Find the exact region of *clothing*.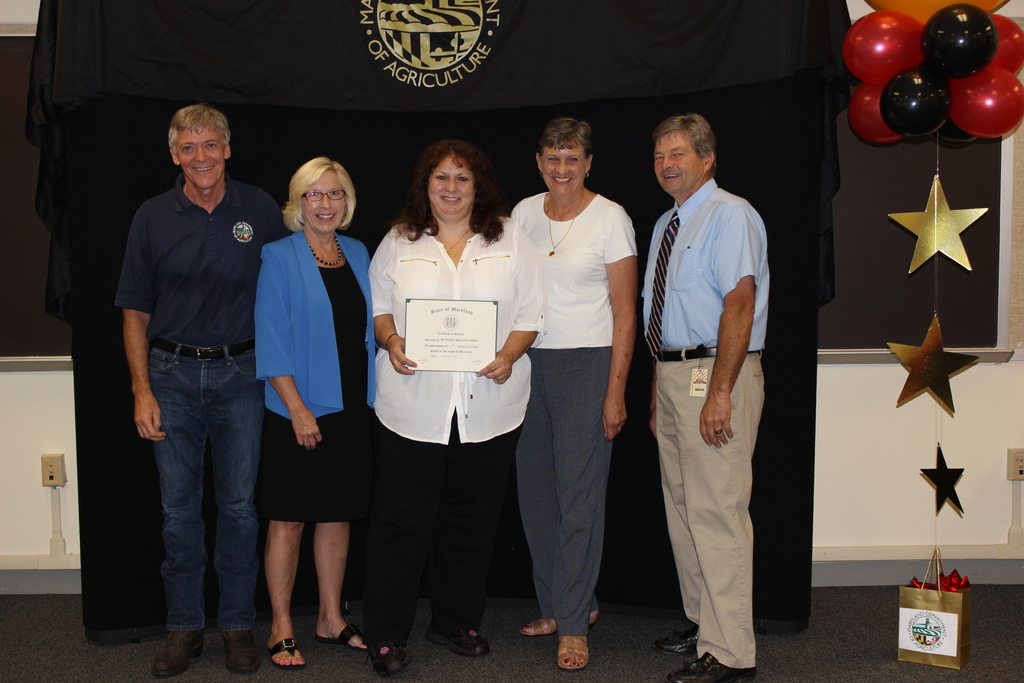
Exact region: box(508, 187, 636, 635).
